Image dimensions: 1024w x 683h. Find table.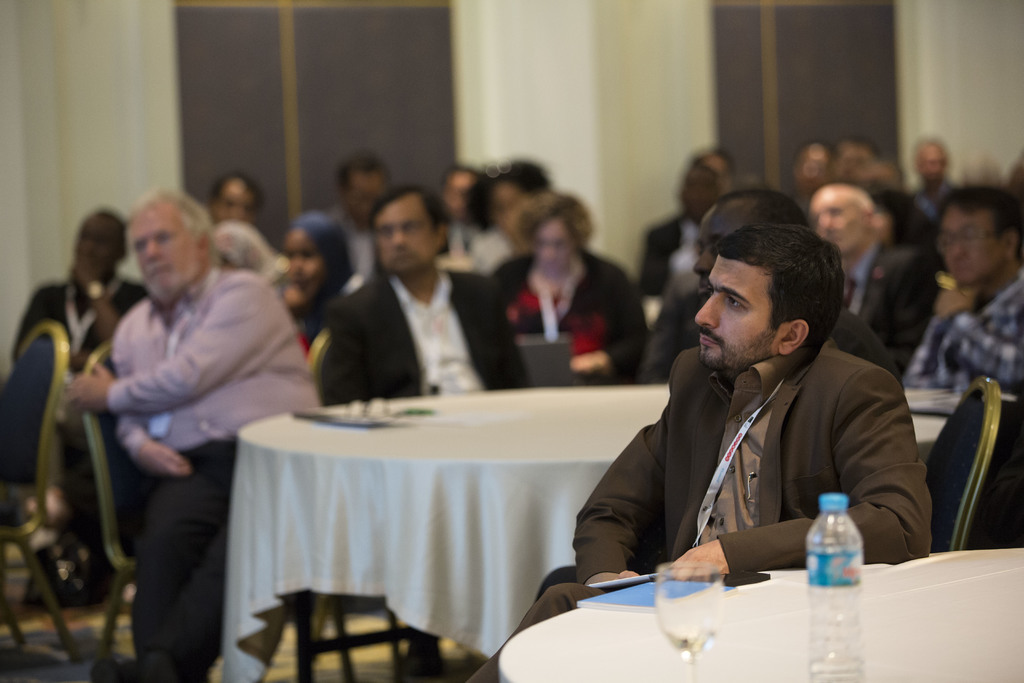
left=213, top=375, right=671, bottom=673.
